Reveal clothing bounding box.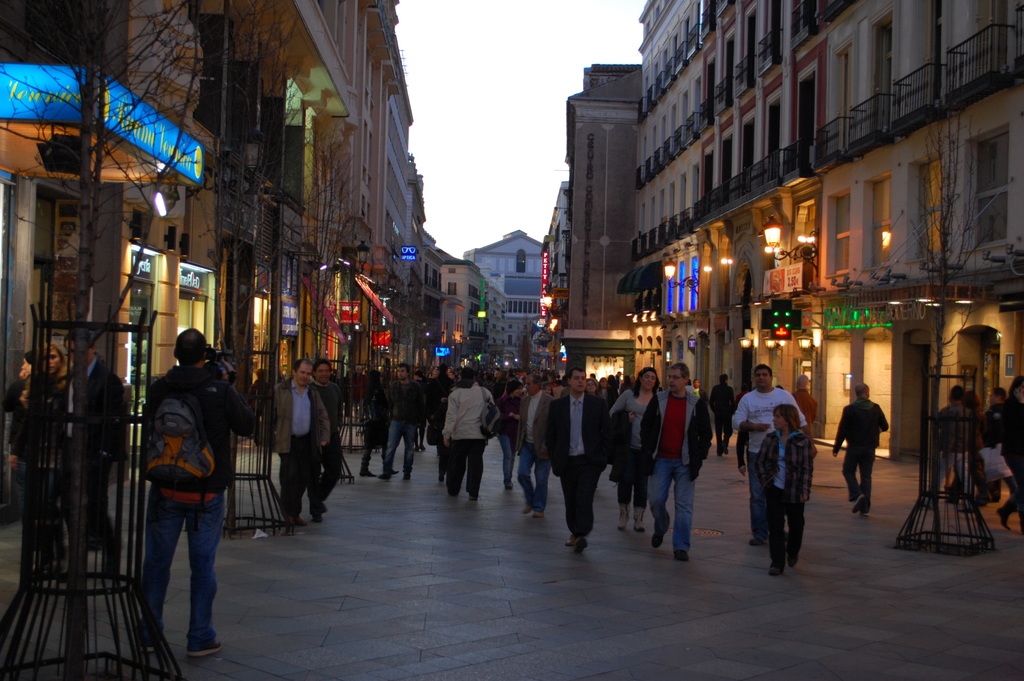
Revealed: select_region(52, 345, 135, 539).
